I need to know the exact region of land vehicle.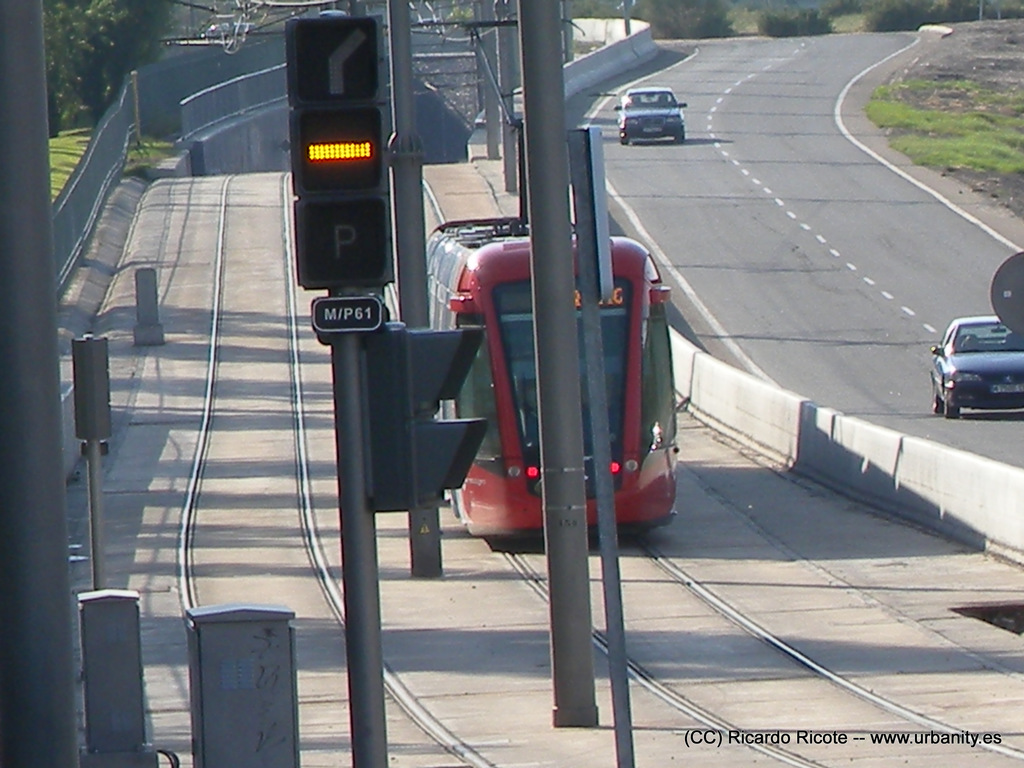
Region: (420,212,678,534).
